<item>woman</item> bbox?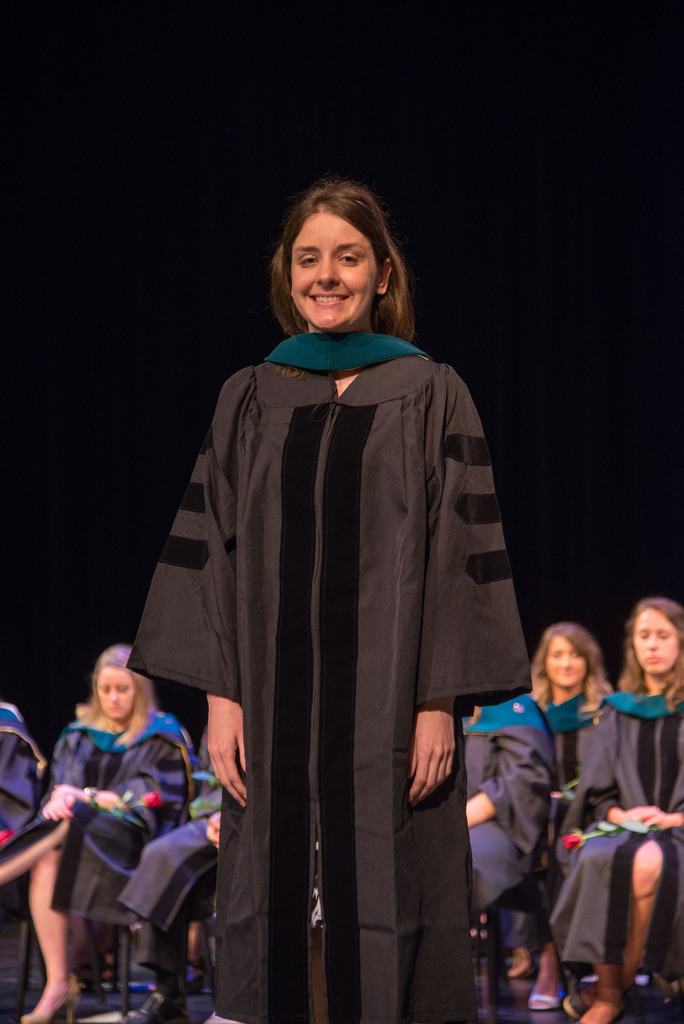
pyautogui.locateOnScreen(541, 592, 683, 1023)
